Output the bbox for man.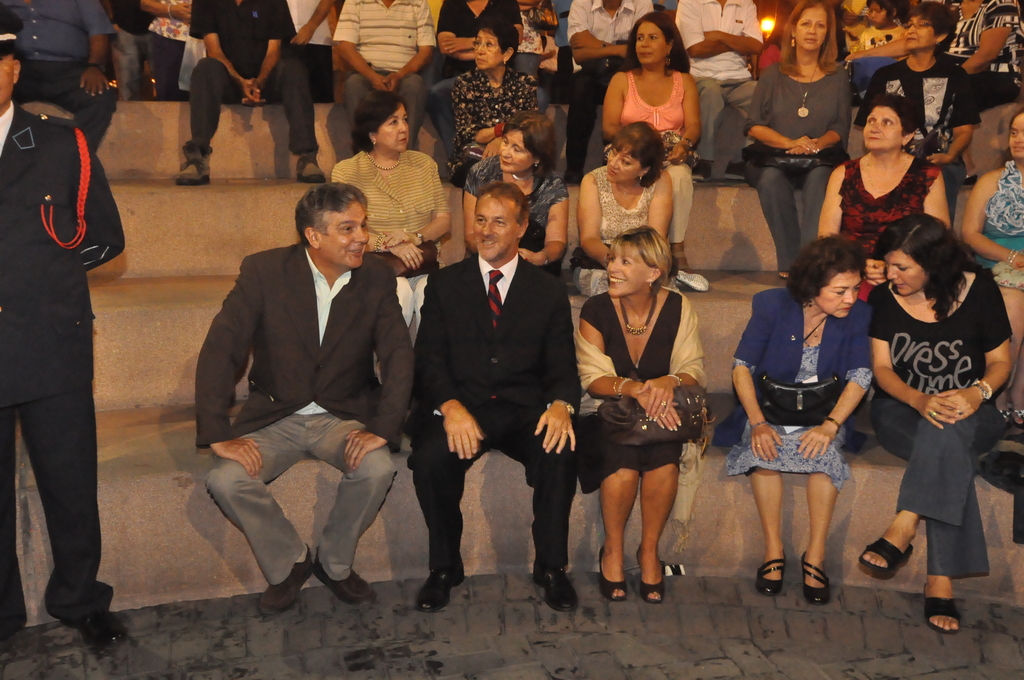
x1=670, y1=0, x2=766, y2=182.
